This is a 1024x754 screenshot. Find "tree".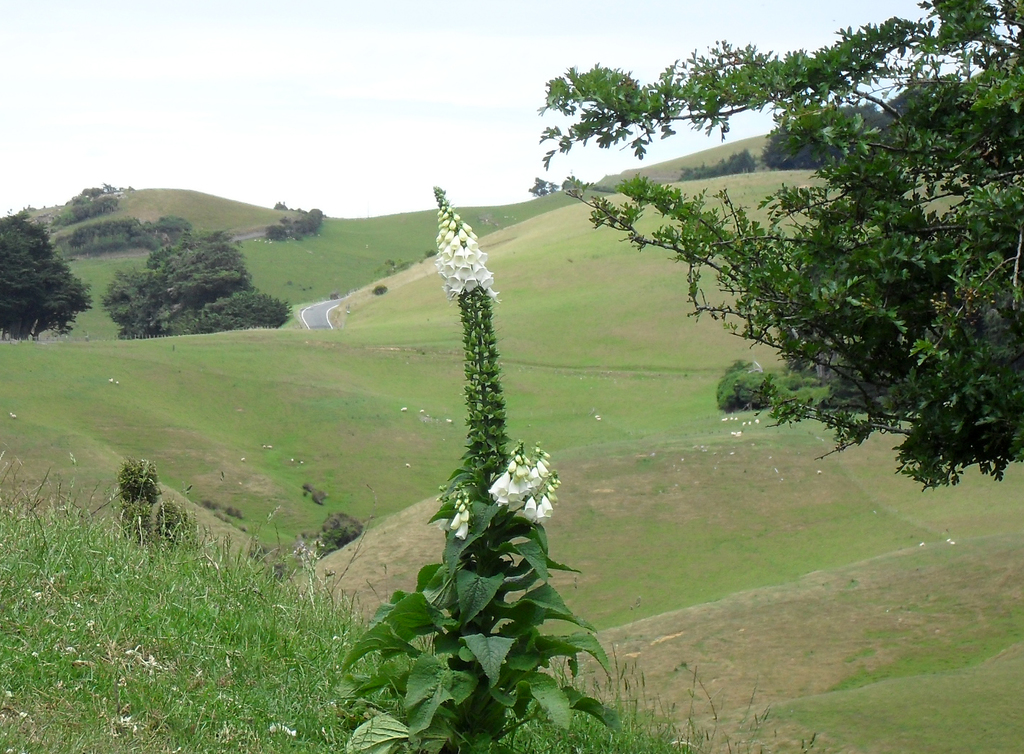
Bounding box: (674, 147, 752, 179).
